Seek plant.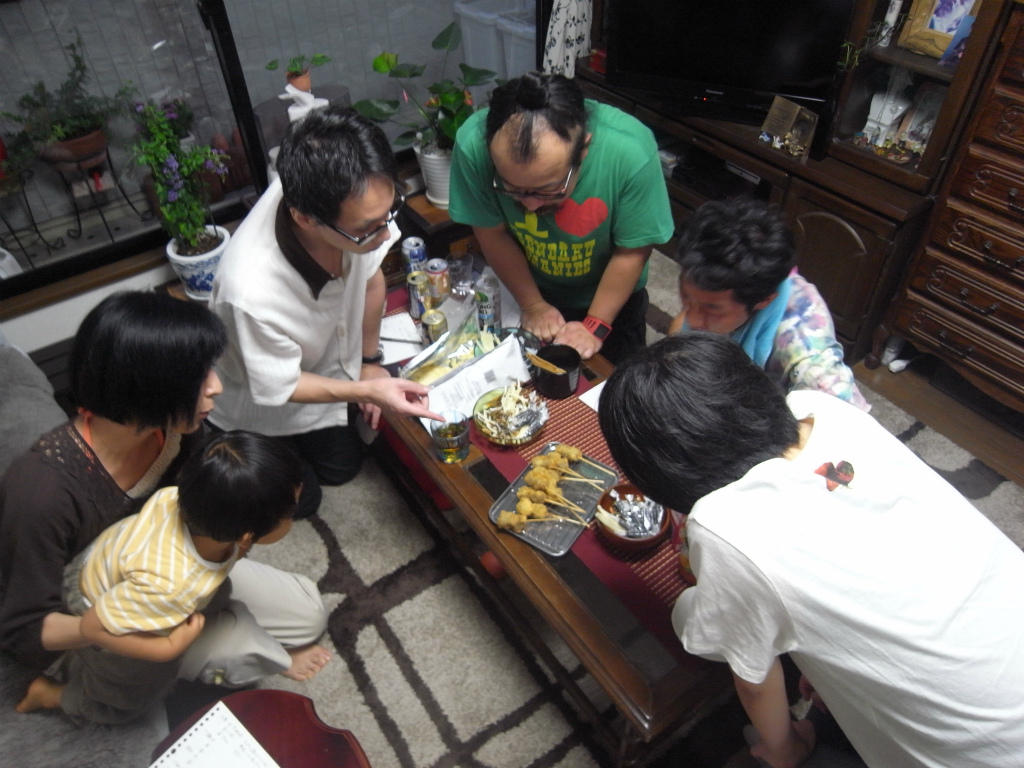
locate(8, 49, 143, 160).
